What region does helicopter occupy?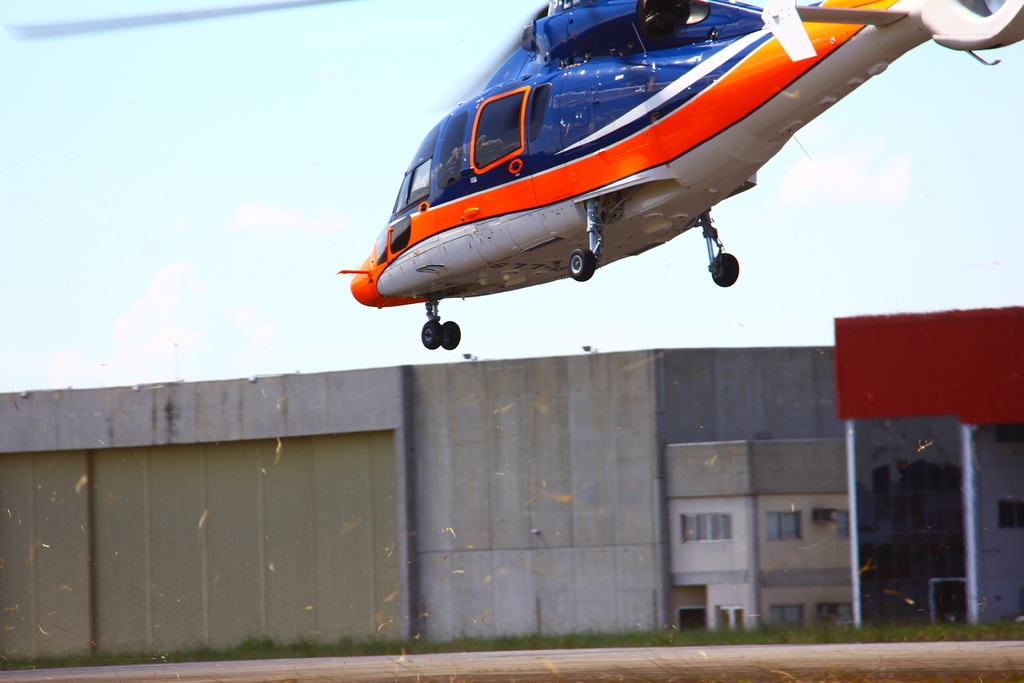
[1,0,1023,351].
